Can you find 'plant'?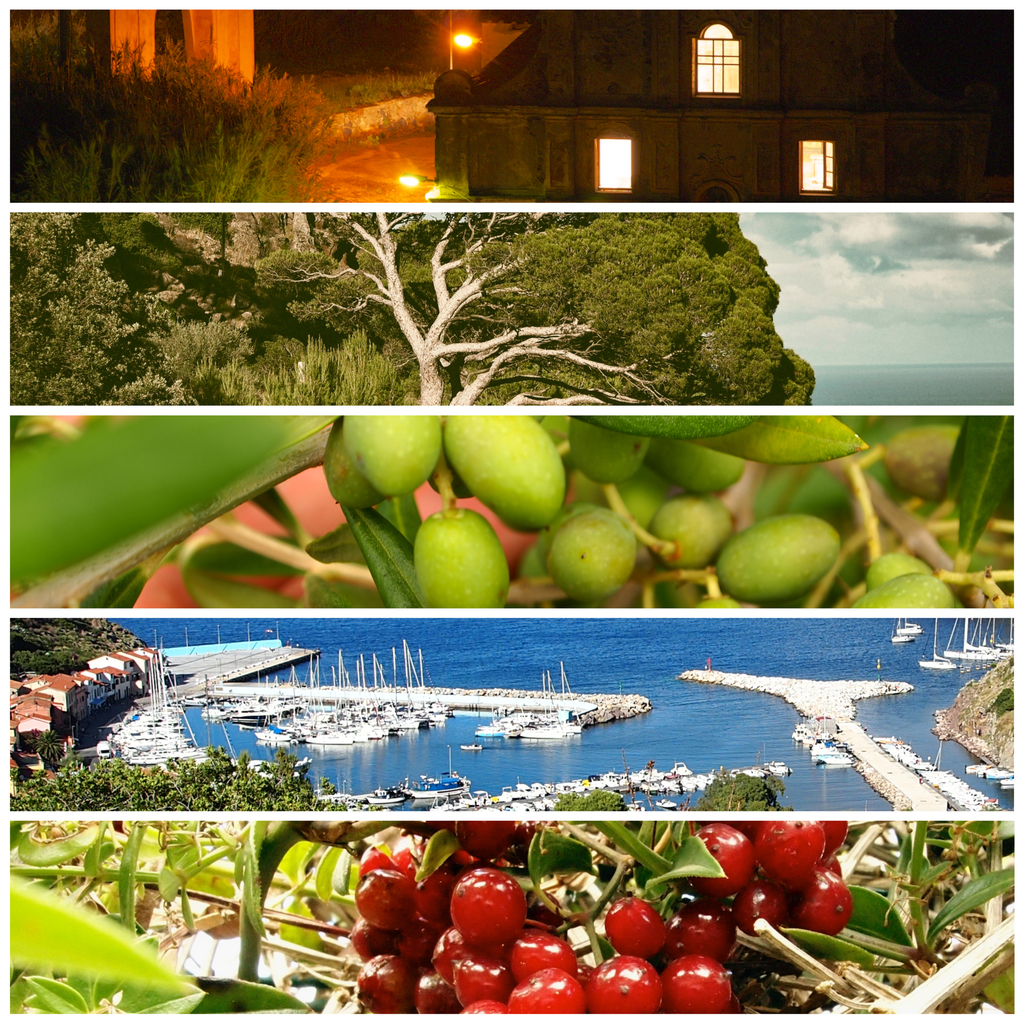
Yes, bounding box: (681,772,793,817).
